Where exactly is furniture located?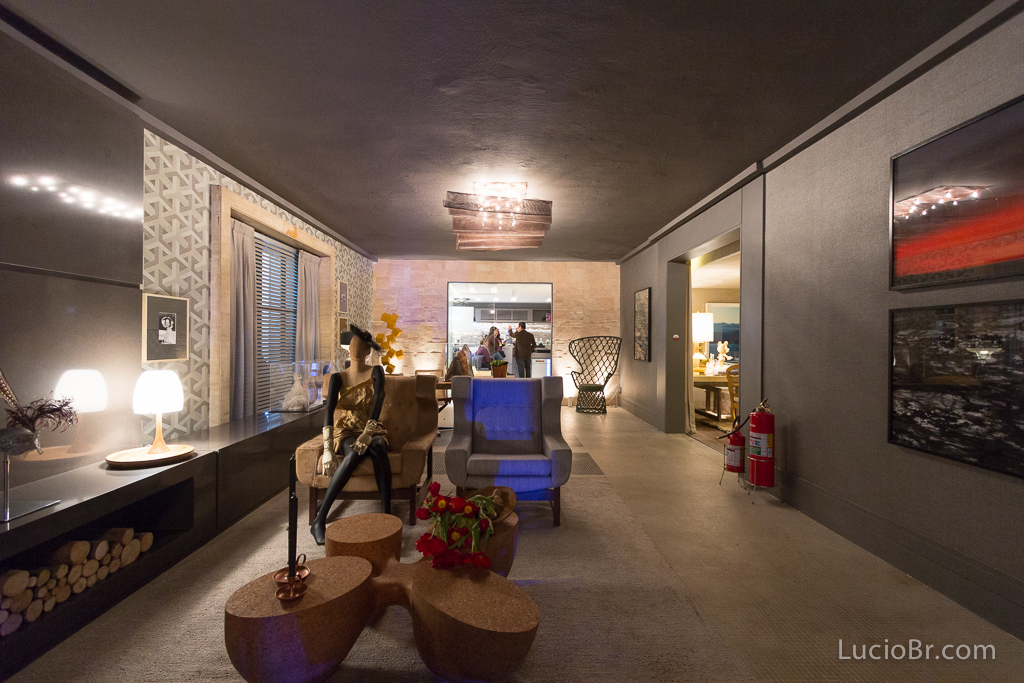
Its bounding box is [694, 373, 743, 423].
